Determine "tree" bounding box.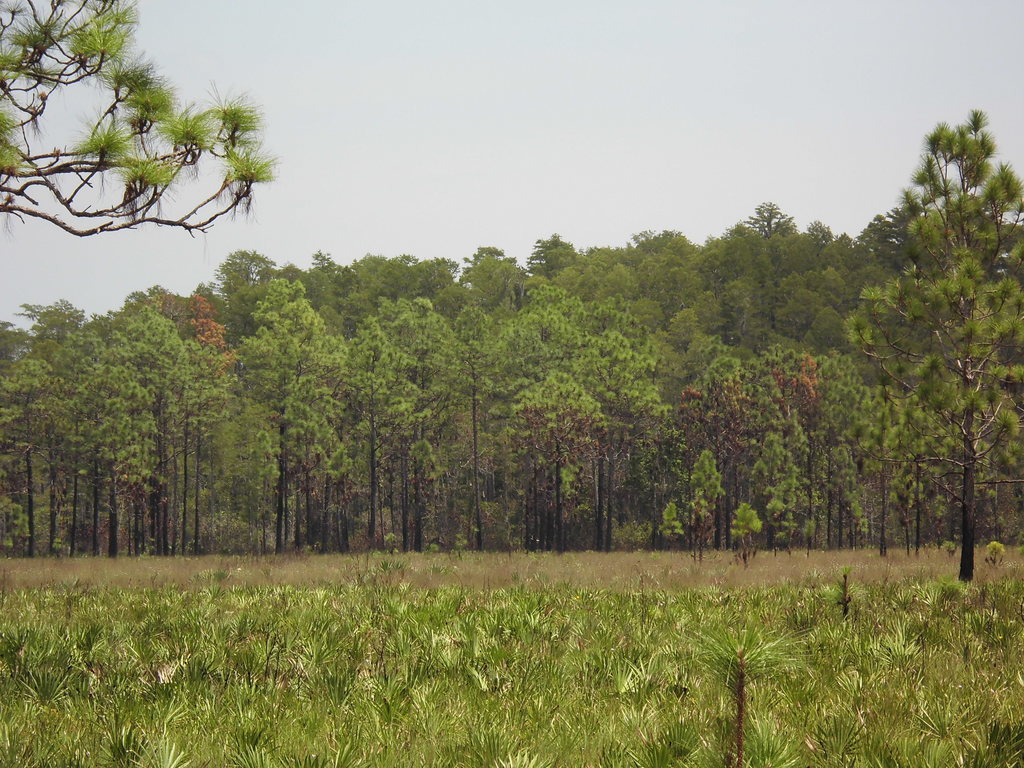
Determined: 0/0/275/237.
